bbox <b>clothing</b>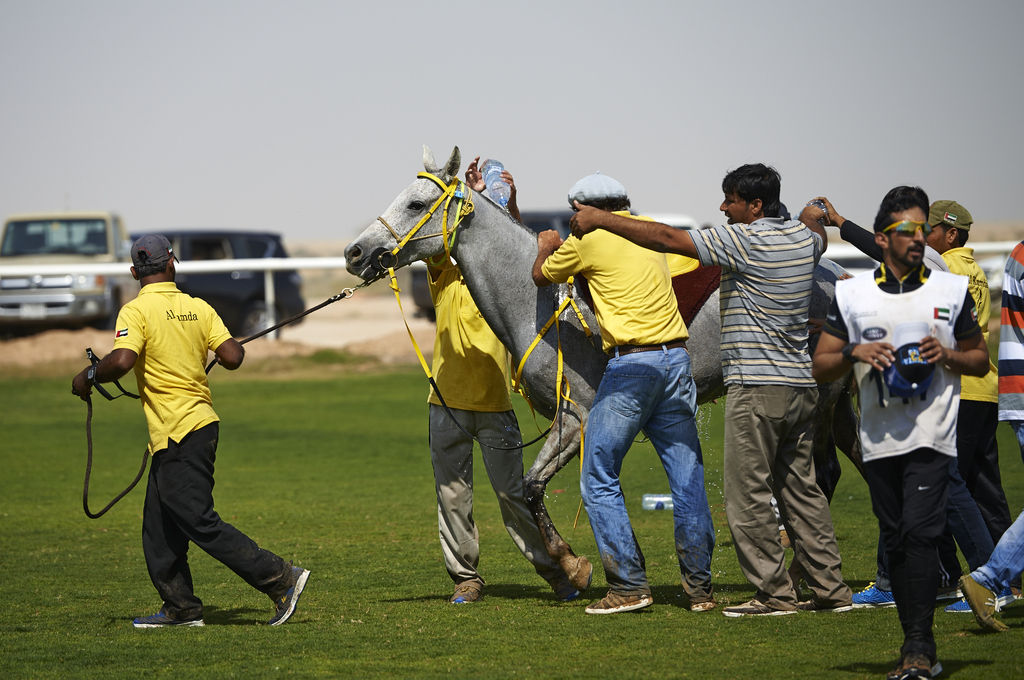
detection(108, 283, 289, 619)
